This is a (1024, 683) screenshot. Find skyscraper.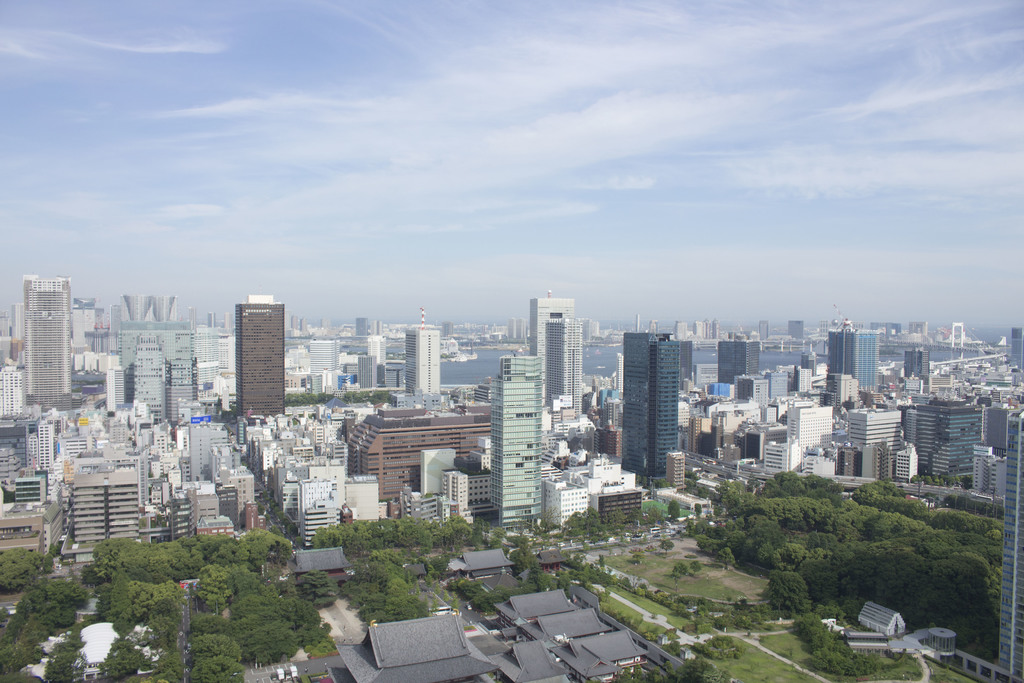
Bounding box: rect(534, 288, 575, 389).
